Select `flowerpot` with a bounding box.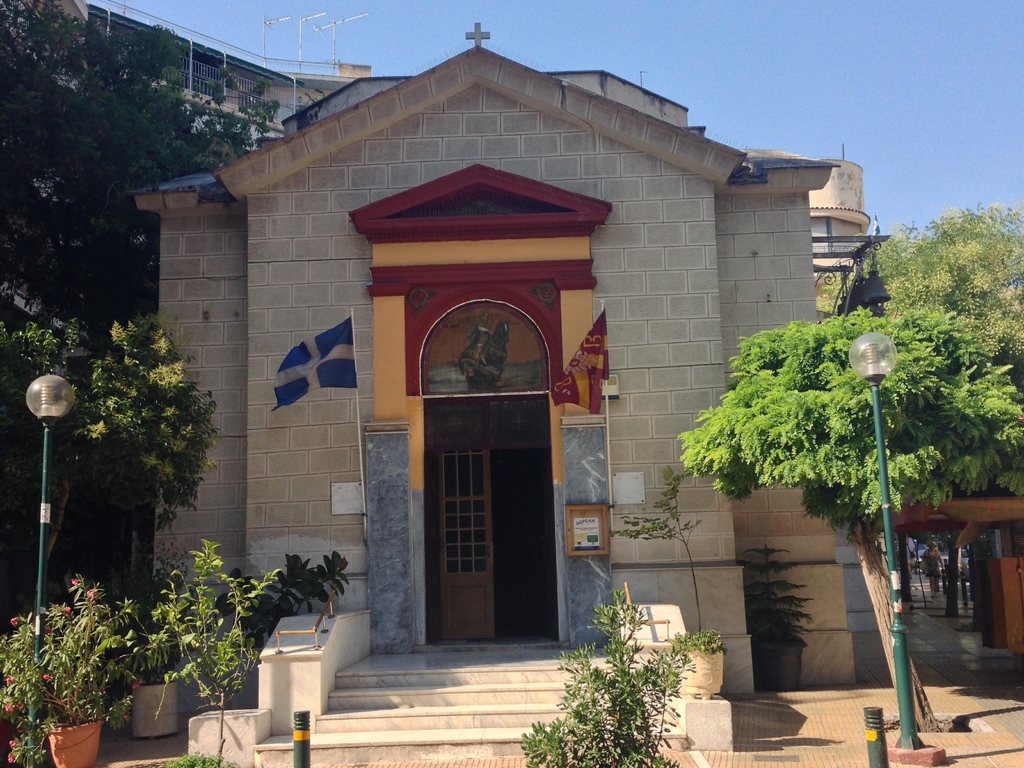
crop(671, 647, 726, 704).
